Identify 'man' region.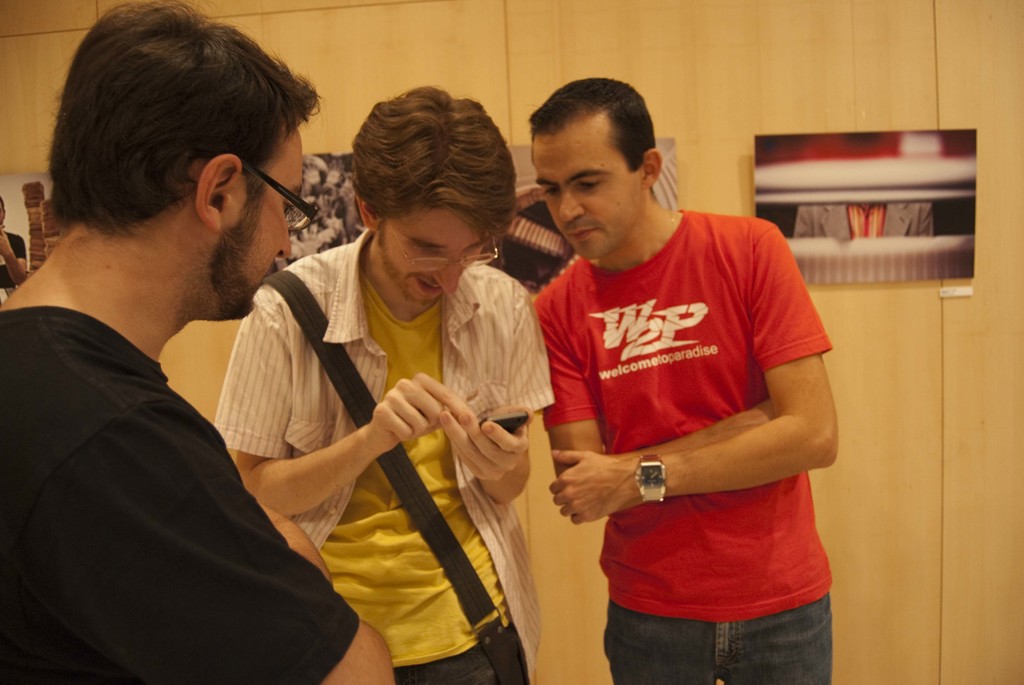
Region: crop(0, 0, 396, 684).
